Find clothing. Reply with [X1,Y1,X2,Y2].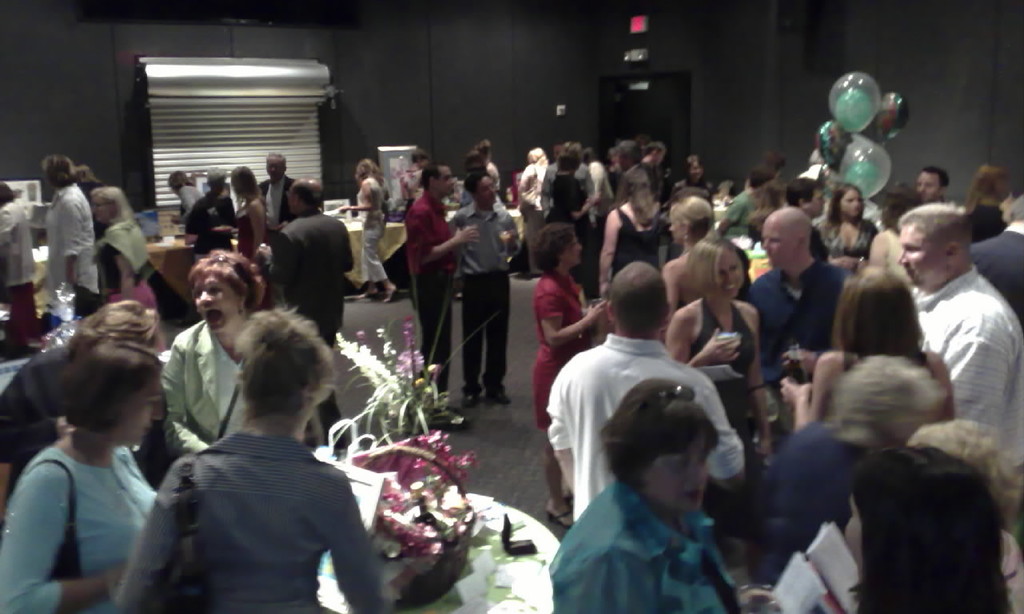
[548,169,588,253].
